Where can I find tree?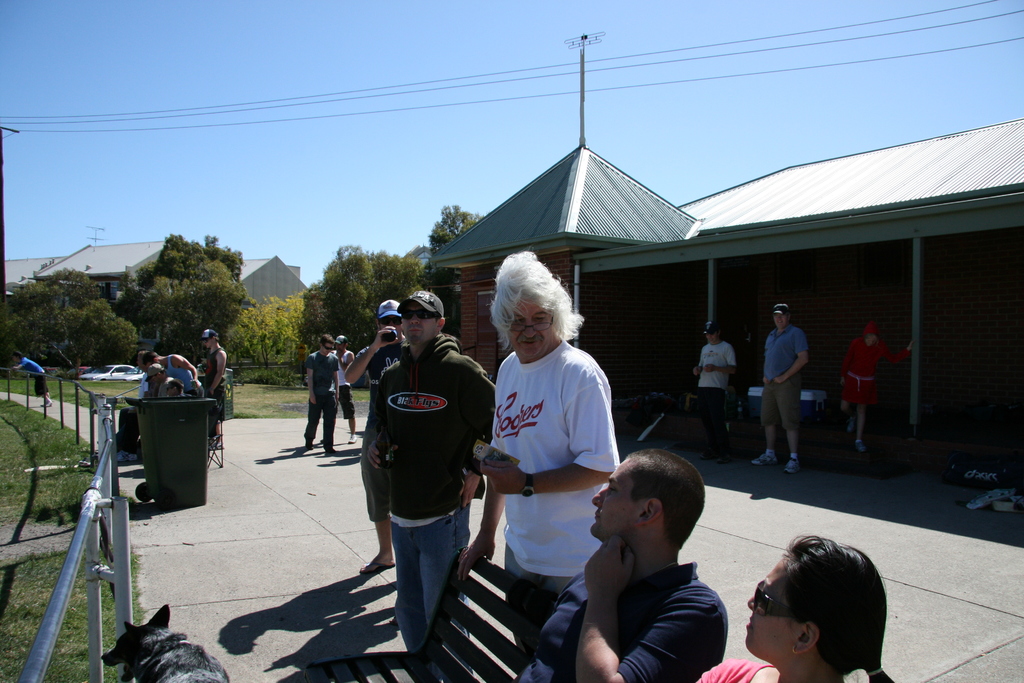
You can find it at (120,227,260,353).
